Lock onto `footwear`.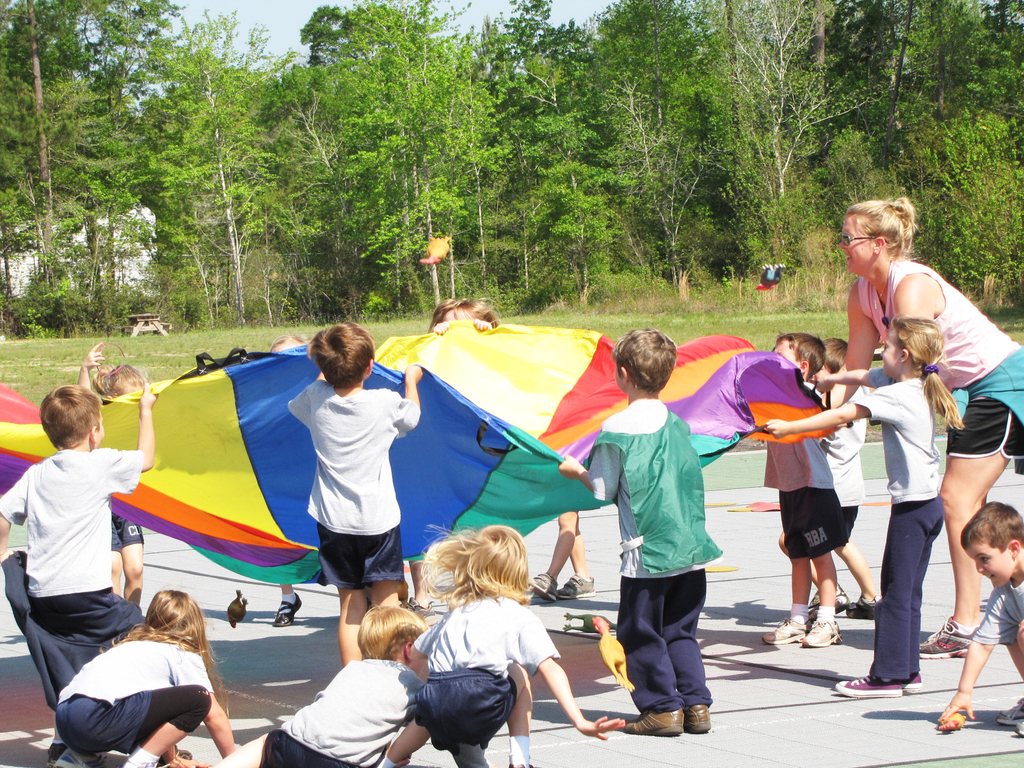
Locked: (686,702,710,729).
